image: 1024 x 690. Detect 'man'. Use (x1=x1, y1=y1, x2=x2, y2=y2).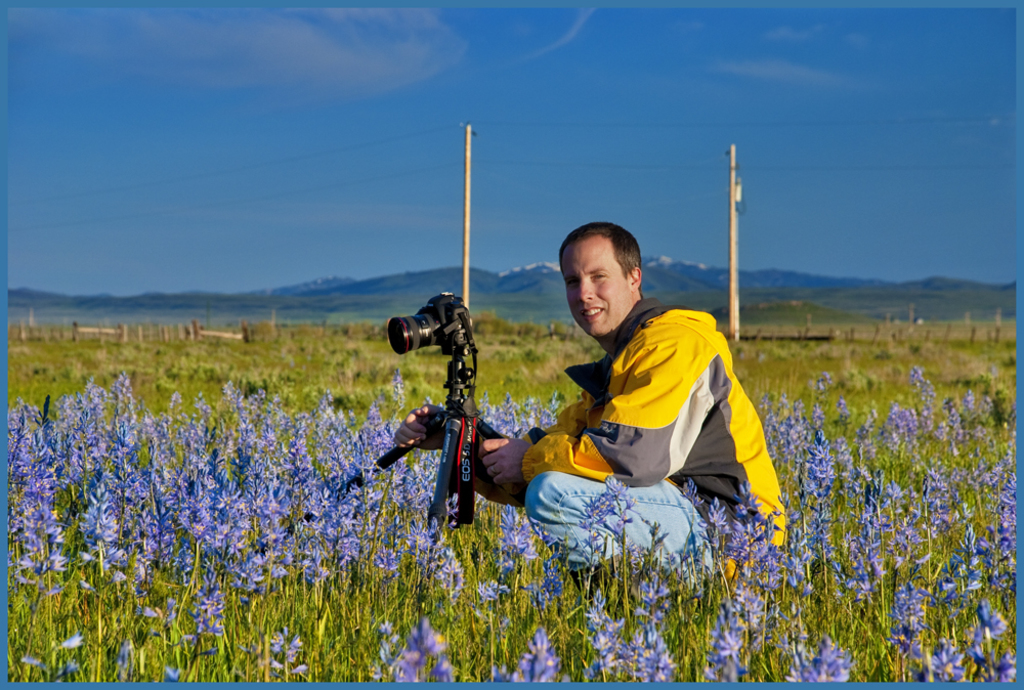
(x1=389, y1=221, x2=784, y2=590).
